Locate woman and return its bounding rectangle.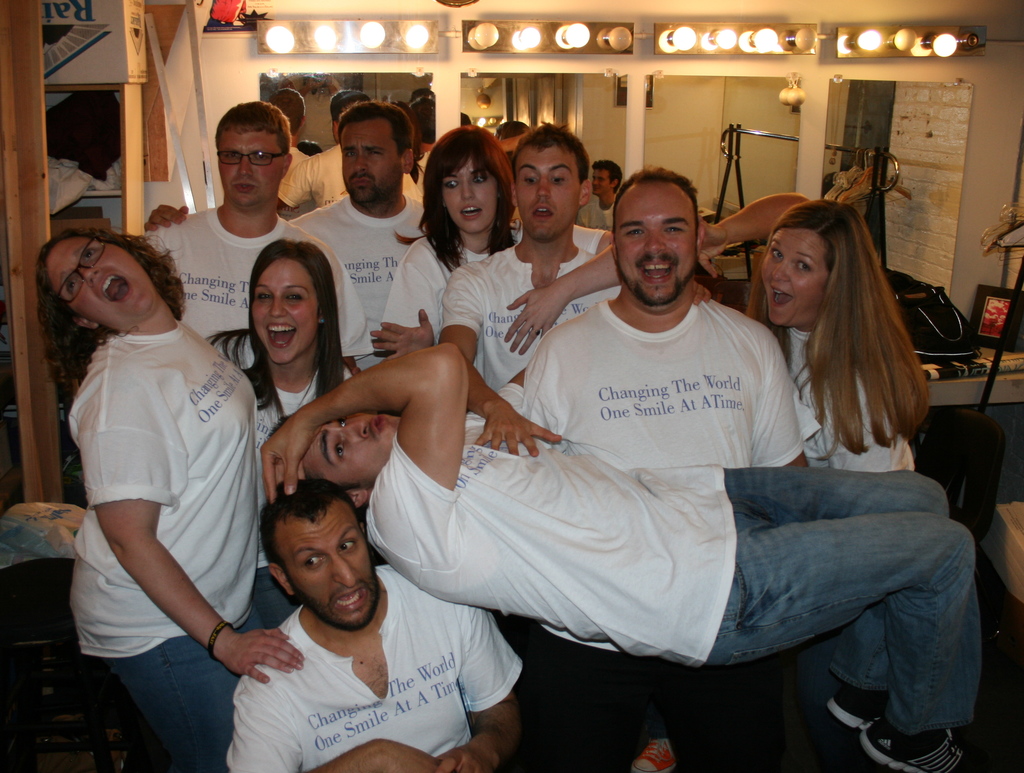
(x1=36, y1=226, x2=307, y2=772).
